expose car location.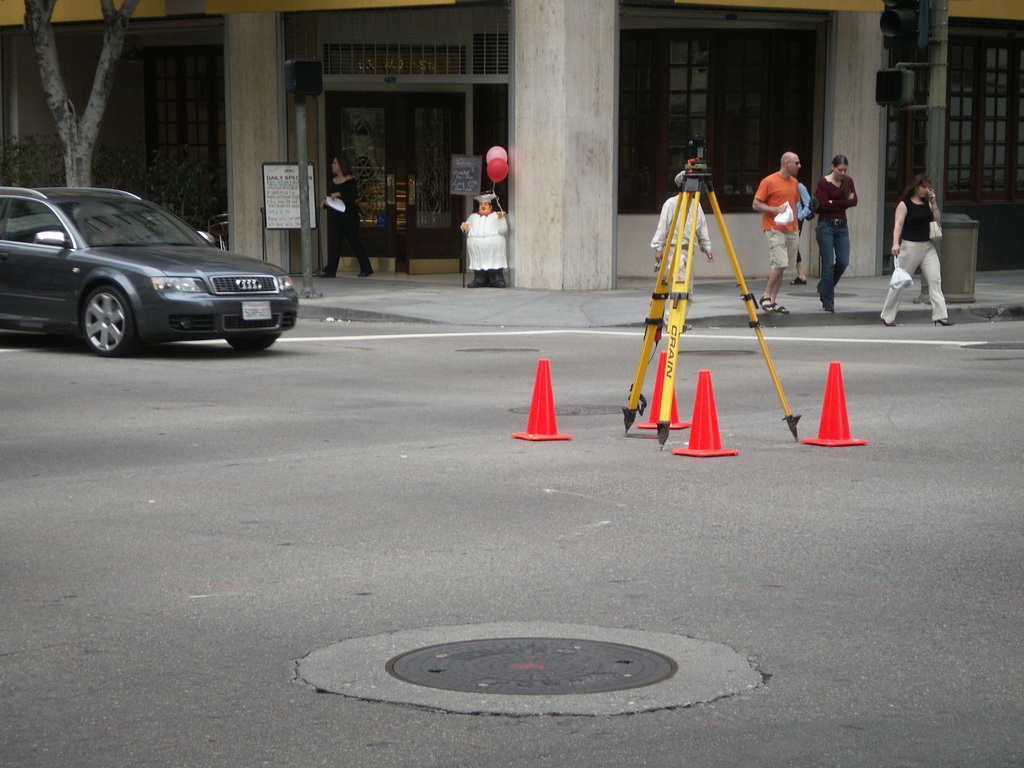
Exposed at Rect(1, 188, 287, 355).
